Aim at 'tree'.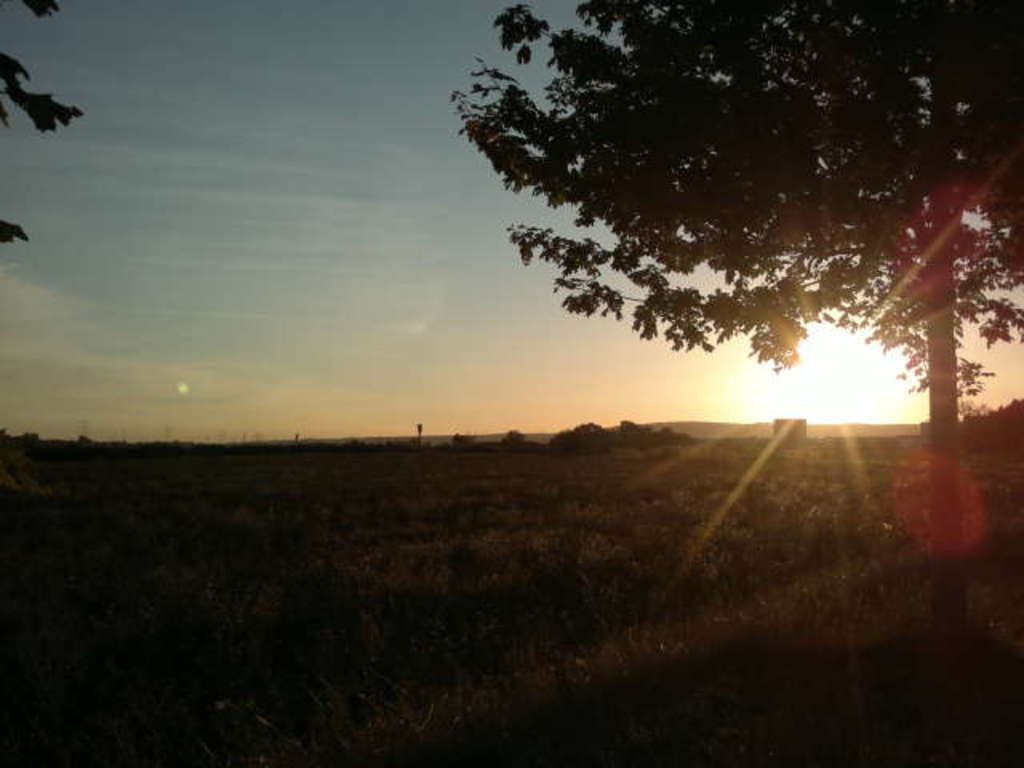
Aimed at bbox=[0, 0, 85, 243].
